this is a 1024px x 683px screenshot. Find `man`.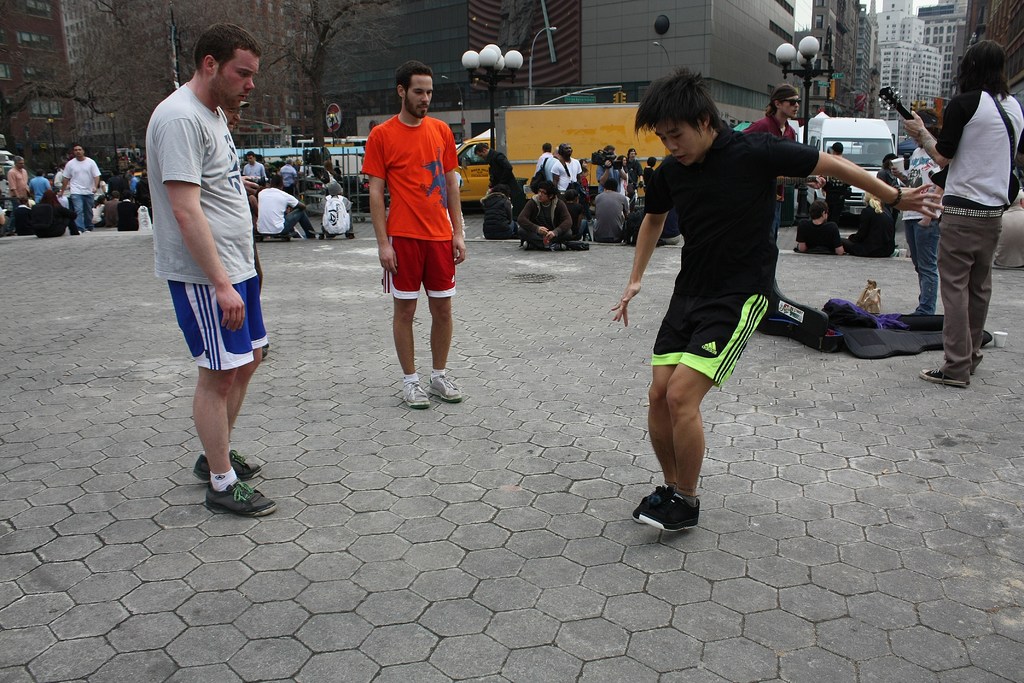
Bounding box: 534/147/556/193.
